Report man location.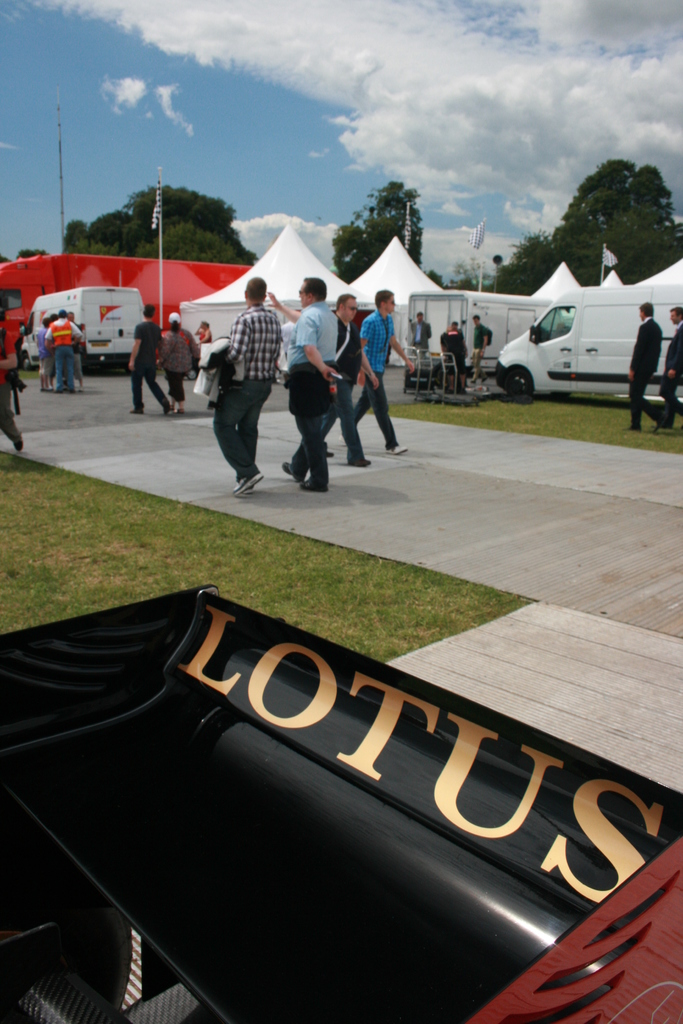
Report: <region>655, 301, 682, 429</region>.
